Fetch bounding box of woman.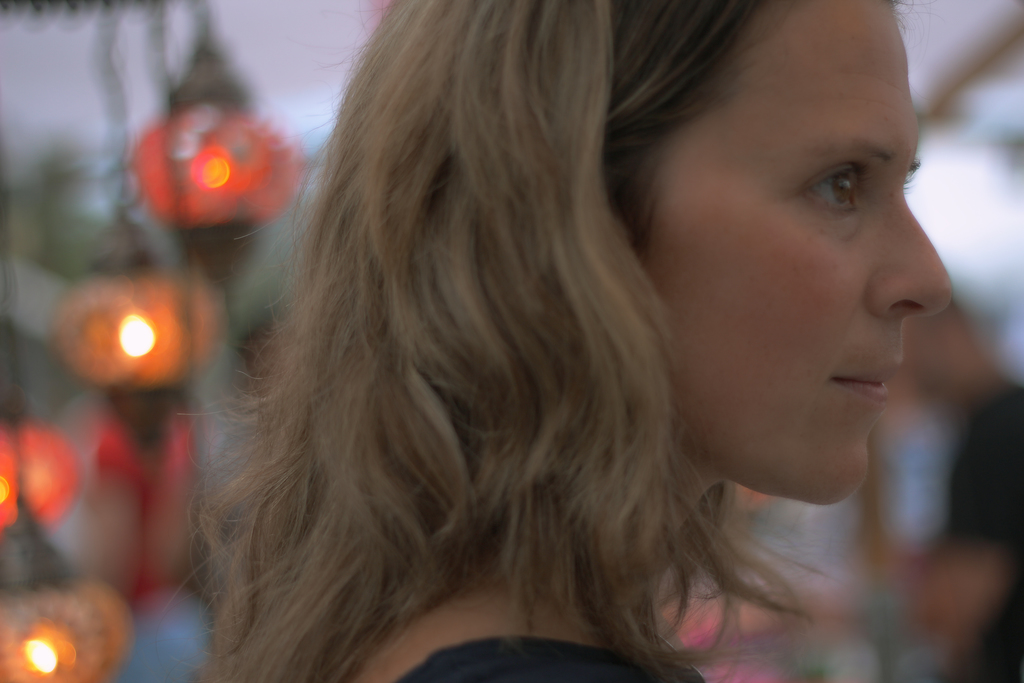
Bbox: l=178, t=8, r=941, b=669.
